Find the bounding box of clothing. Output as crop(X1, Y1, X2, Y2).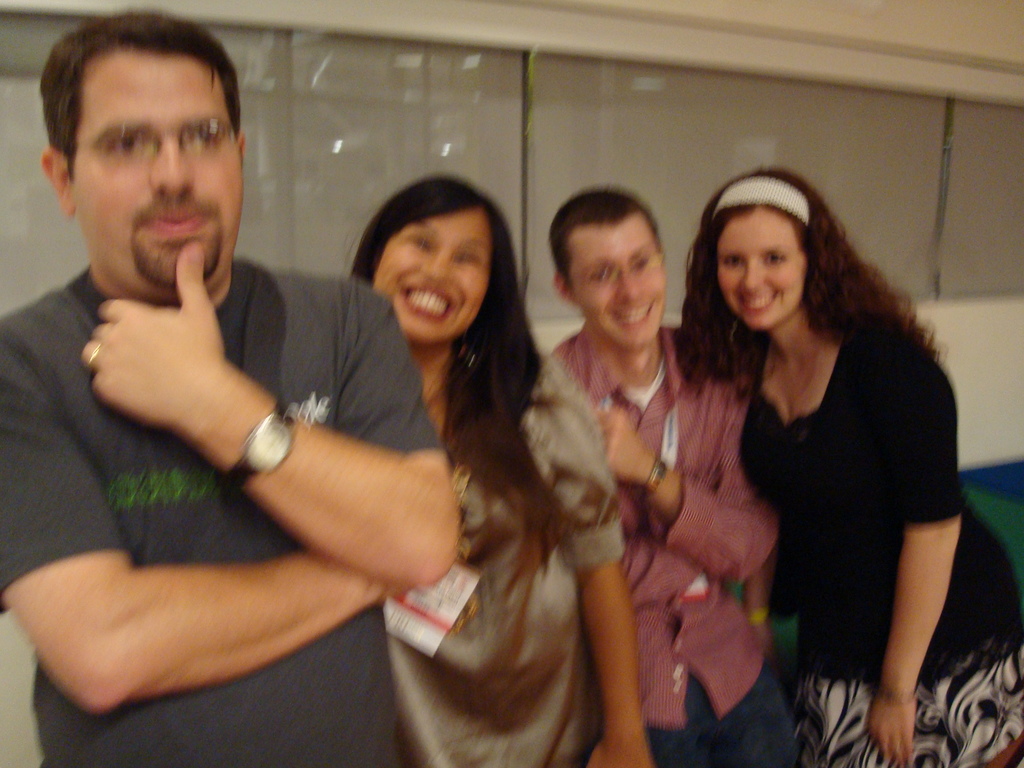
crop(0, 252, 442, 767).
